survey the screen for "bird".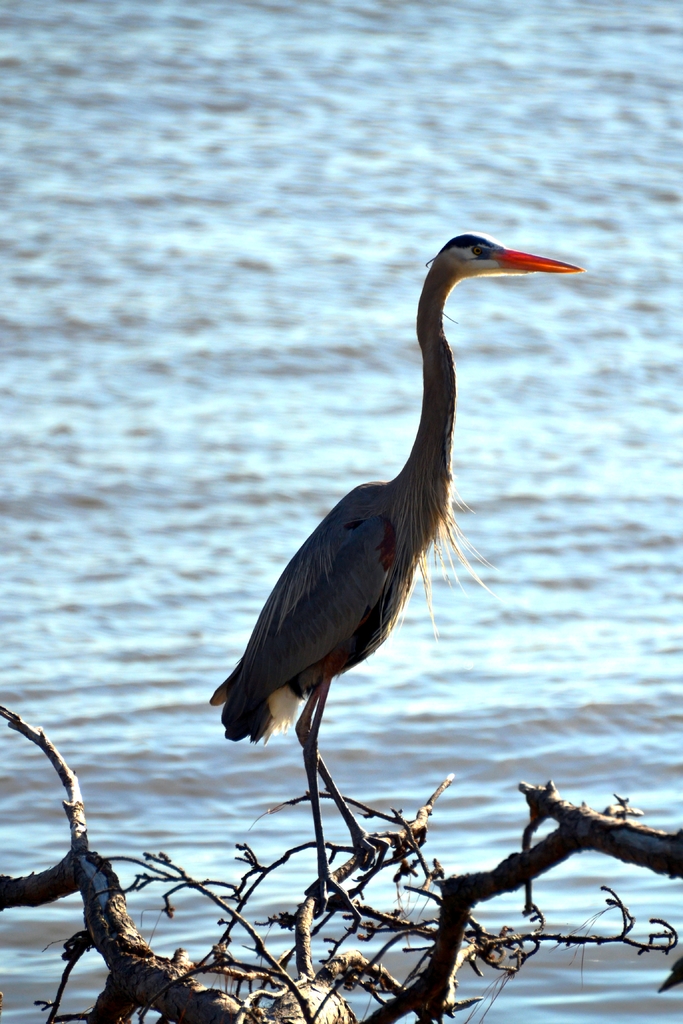
Survey found: [left=198, top=246, right=584, bottom=850].
